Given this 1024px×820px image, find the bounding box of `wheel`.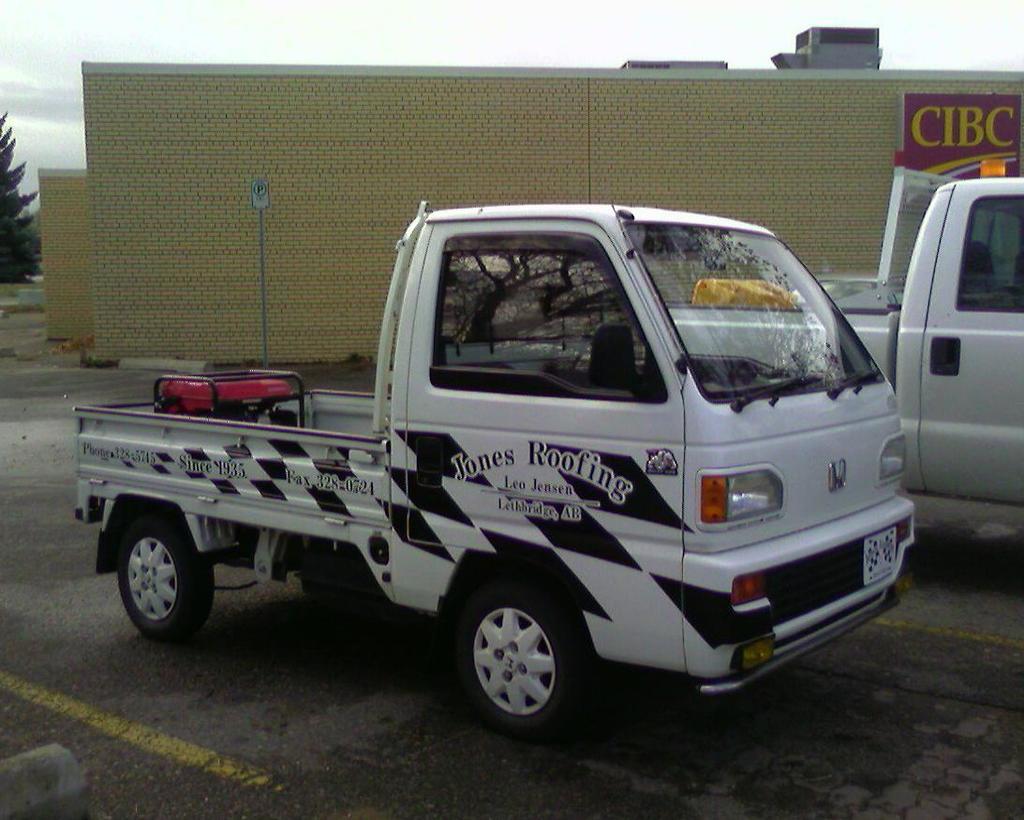
(x1=456, y1=613, x2=568, y2=713).
